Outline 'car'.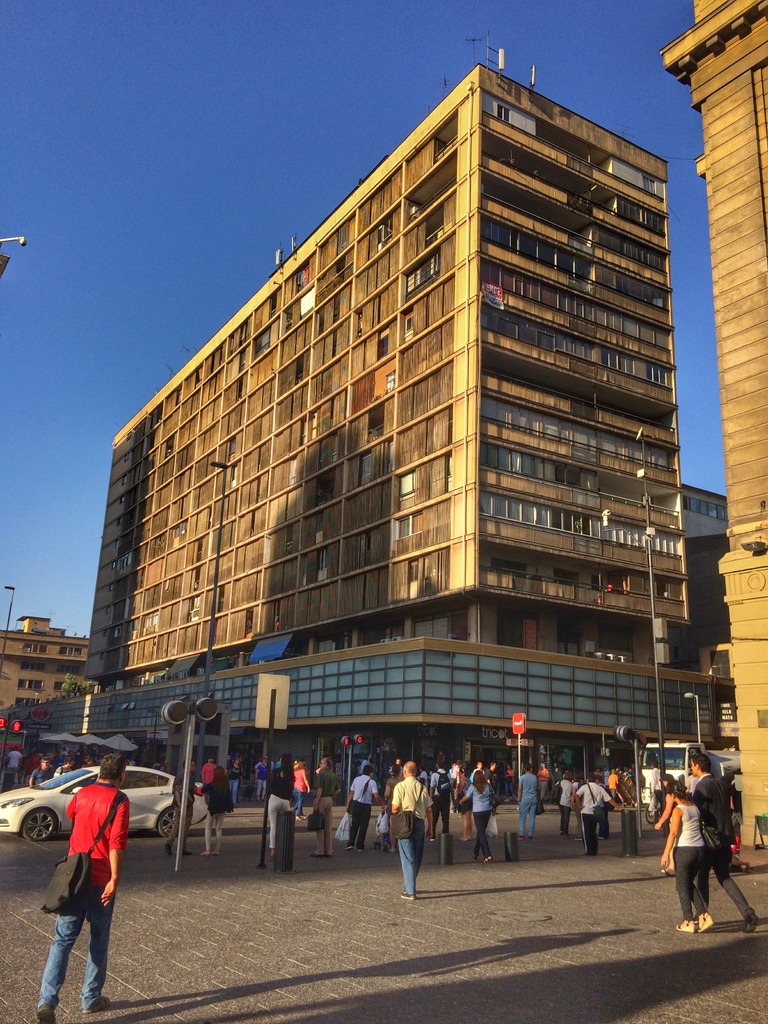
Outline: 0:765:210:844.
